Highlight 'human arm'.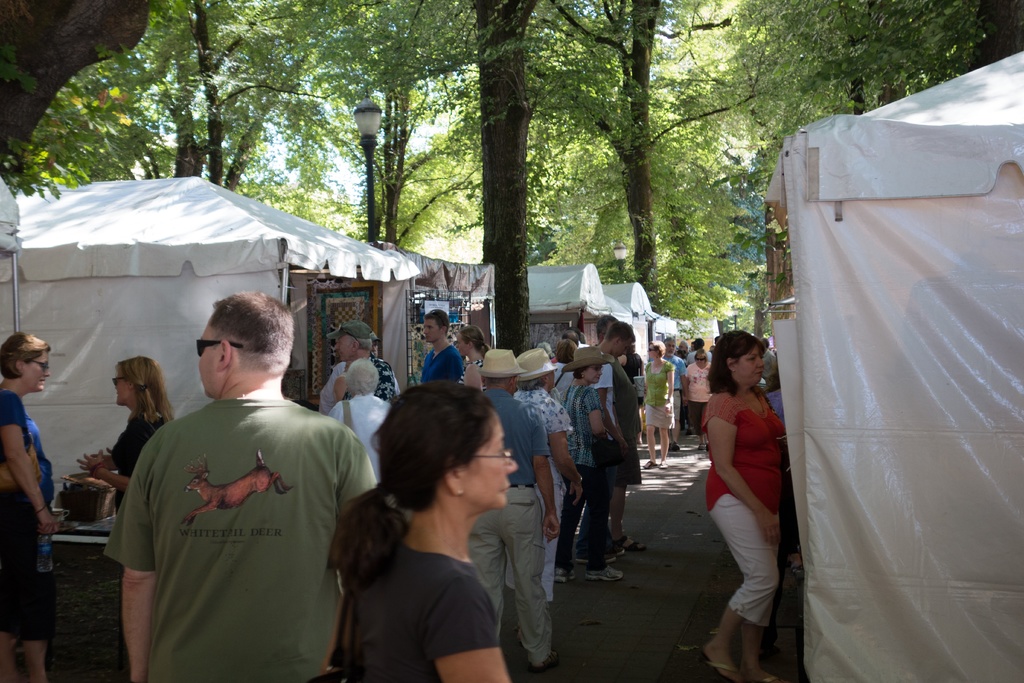
Highlighted region: 71 445 129 490.
